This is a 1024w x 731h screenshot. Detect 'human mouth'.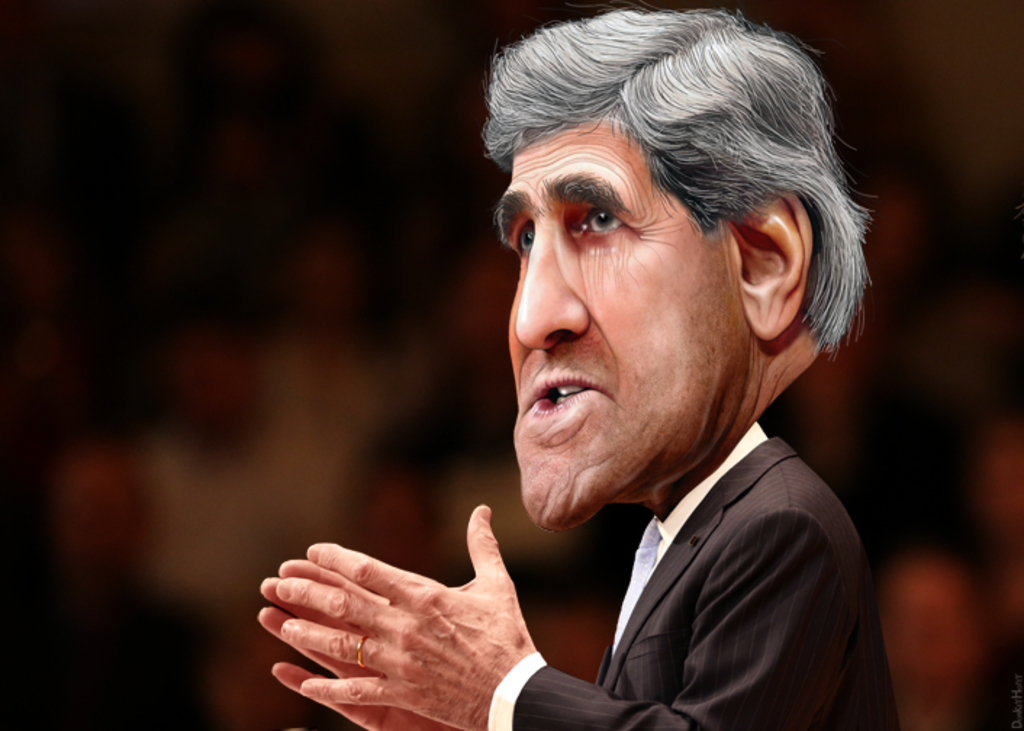
516 355 615 441.
